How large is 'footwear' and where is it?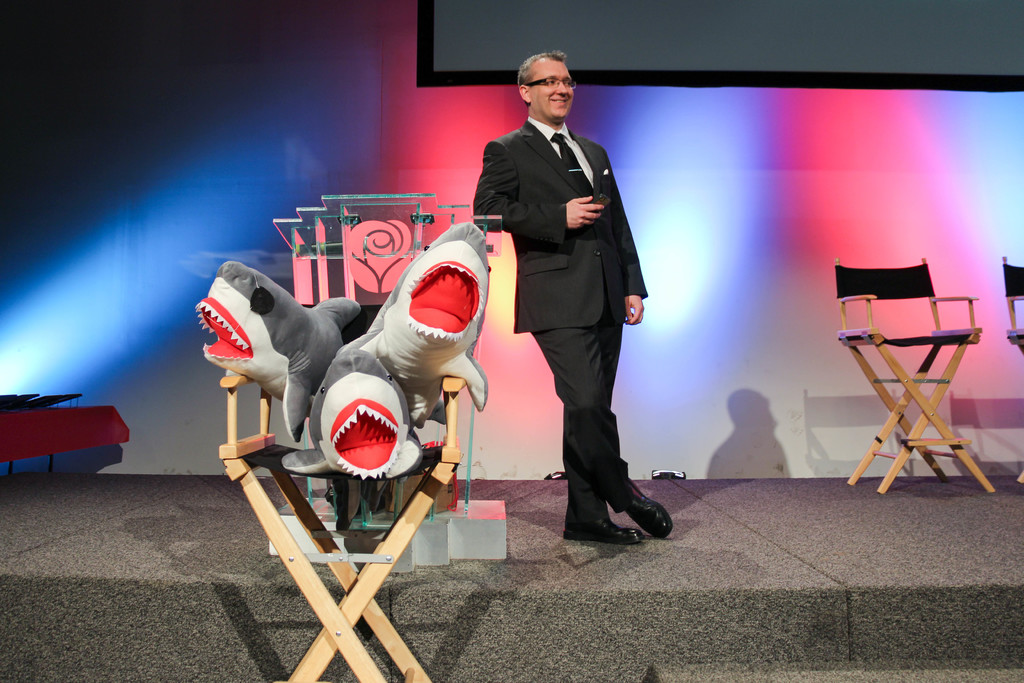
Bounding box: [left=620, top=477, right=669, bottom=543].
